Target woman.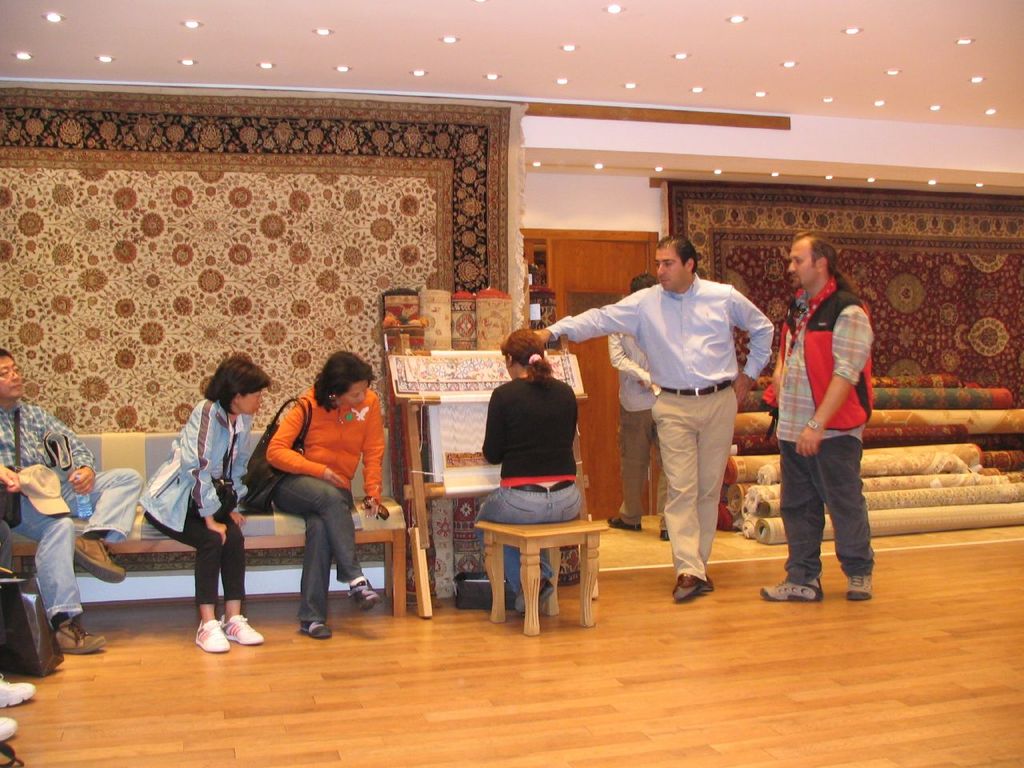
Target region: 473,332,585,614.
